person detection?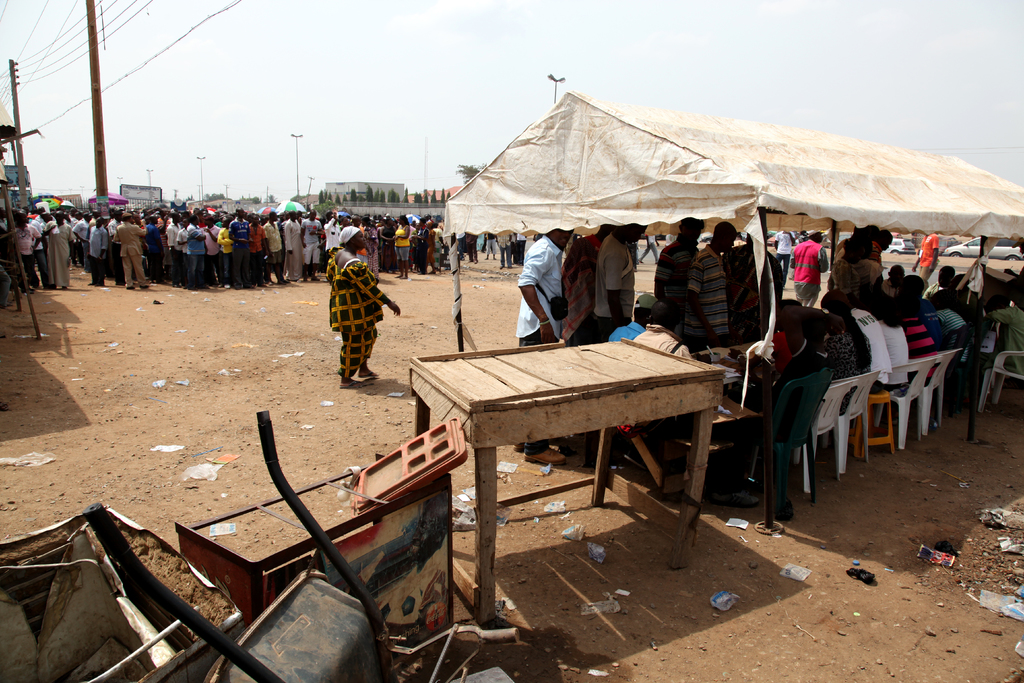
bbox=[325, 229, 405, 386]
